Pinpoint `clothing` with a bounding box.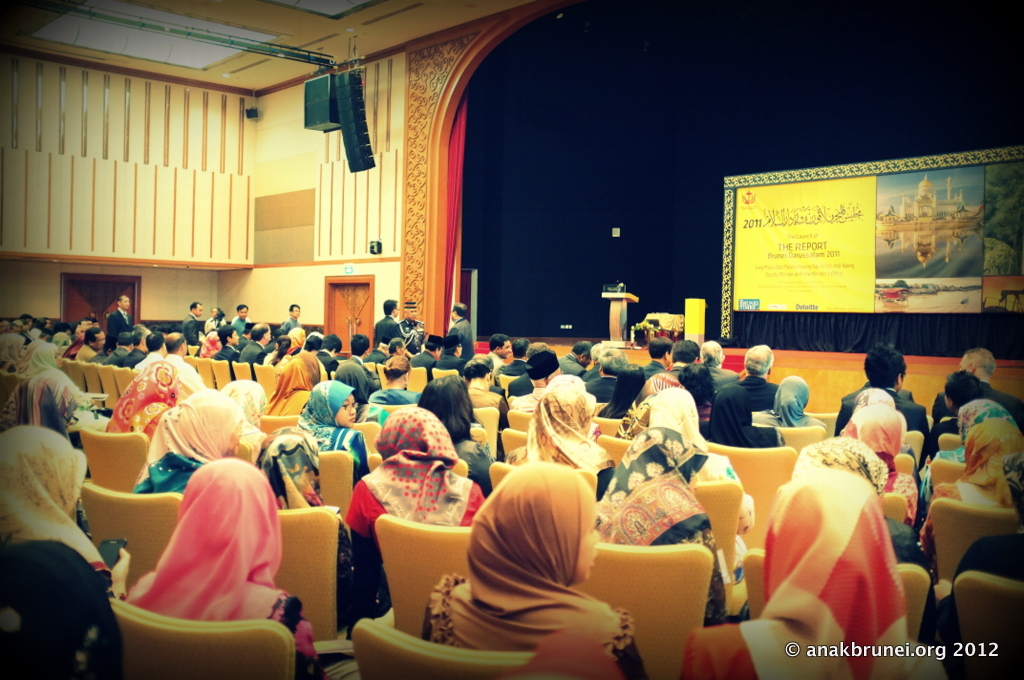
l=385, t=329, r=409, b=371.
